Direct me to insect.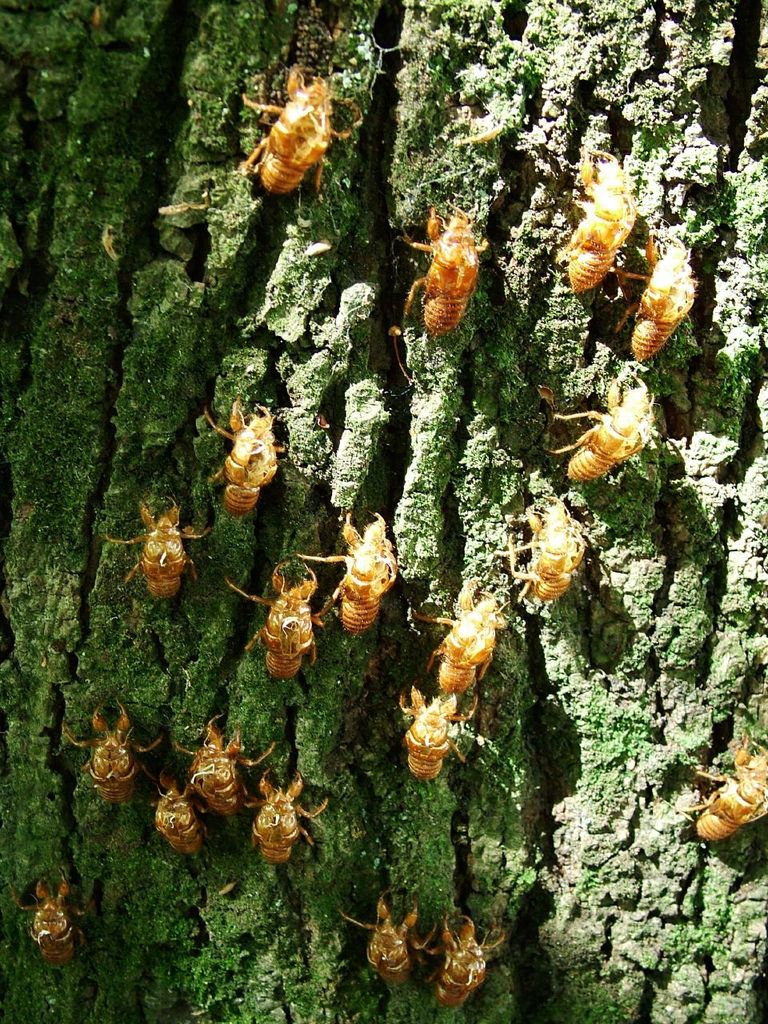
Direction: [x1=239, y1=66, x2=352, y2=202].
